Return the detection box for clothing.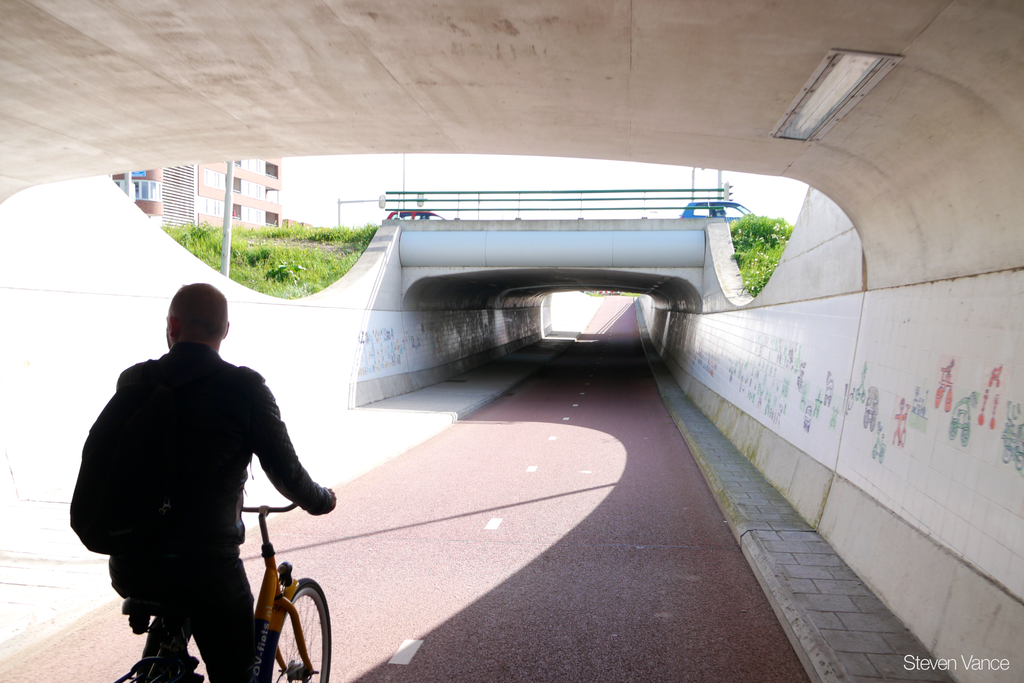
rect(103, 344, 332, 682).
